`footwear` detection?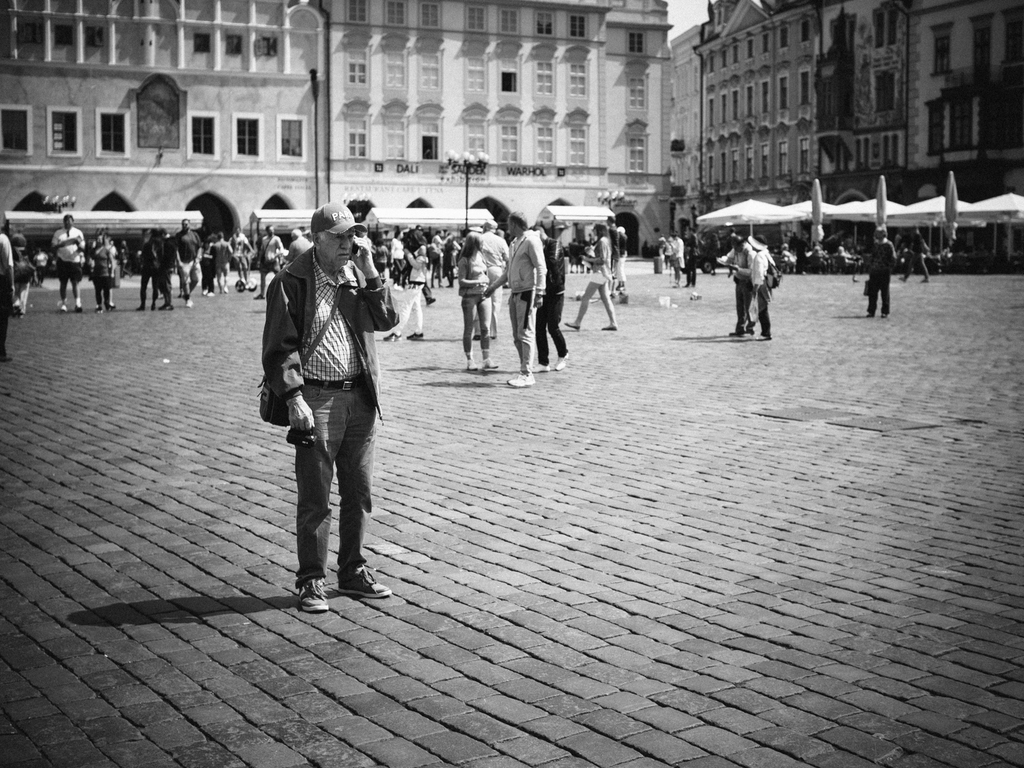
detection(728, 332, 742, 336)
